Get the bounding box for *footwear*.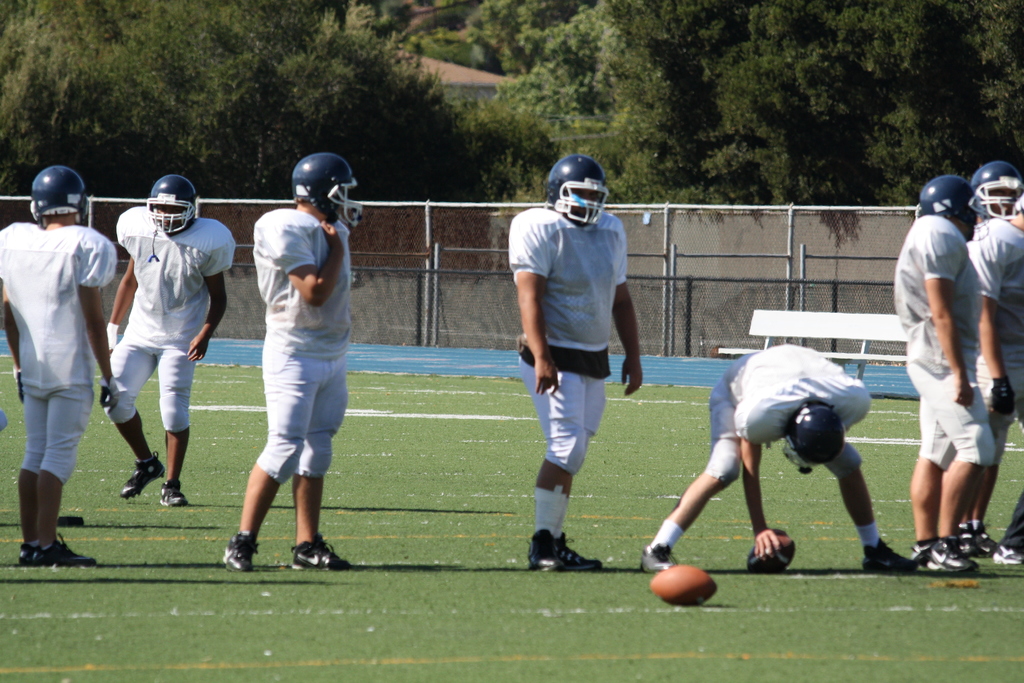
(223,531,260,576).
